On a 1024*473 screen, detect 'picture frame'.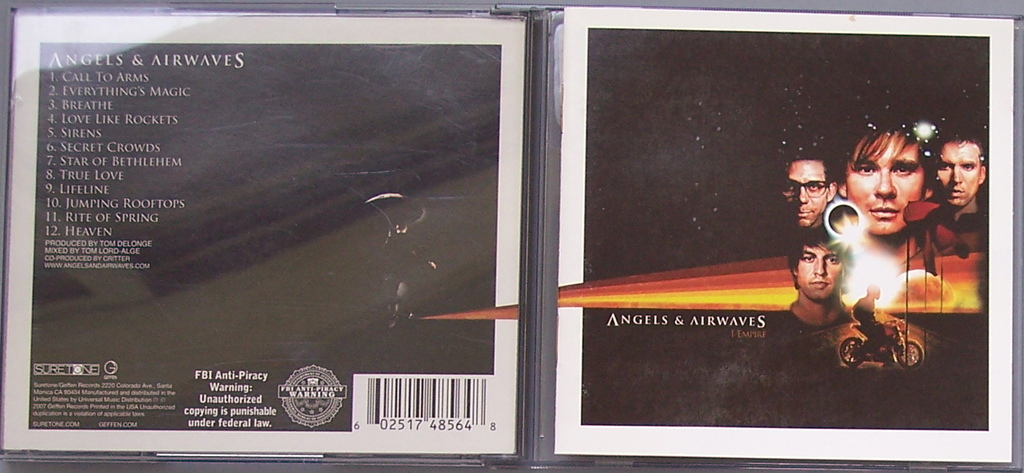
box=[543, 8, 1019, 464].
